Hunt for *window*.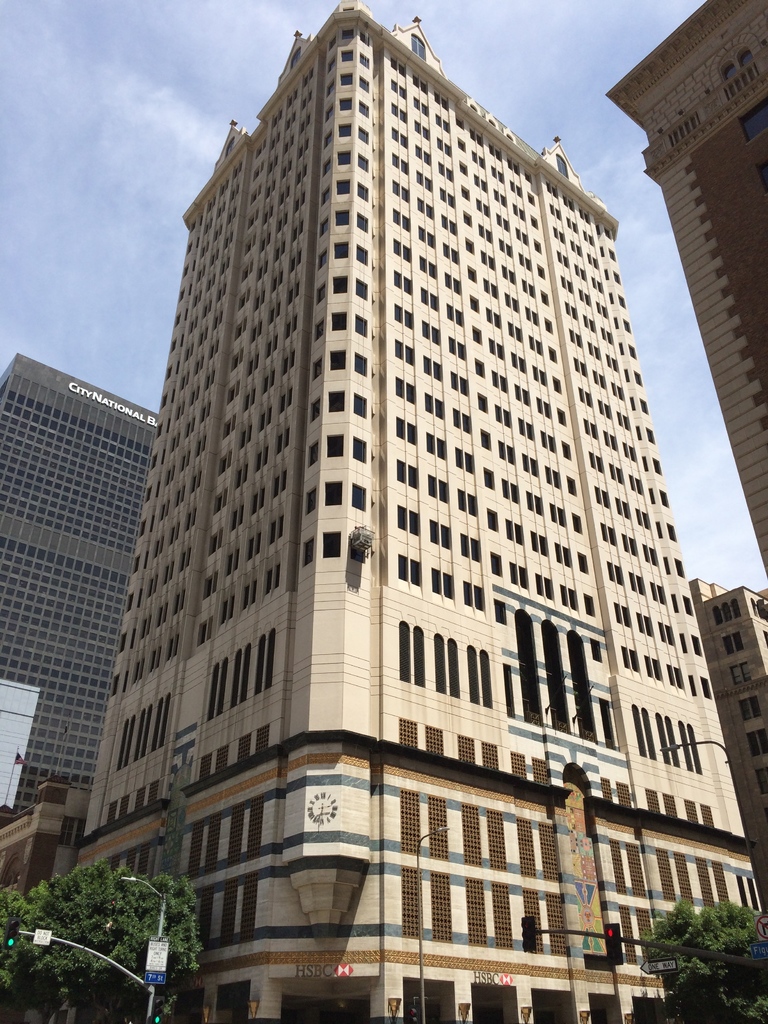
Hunted down at 730,663,756,684.
